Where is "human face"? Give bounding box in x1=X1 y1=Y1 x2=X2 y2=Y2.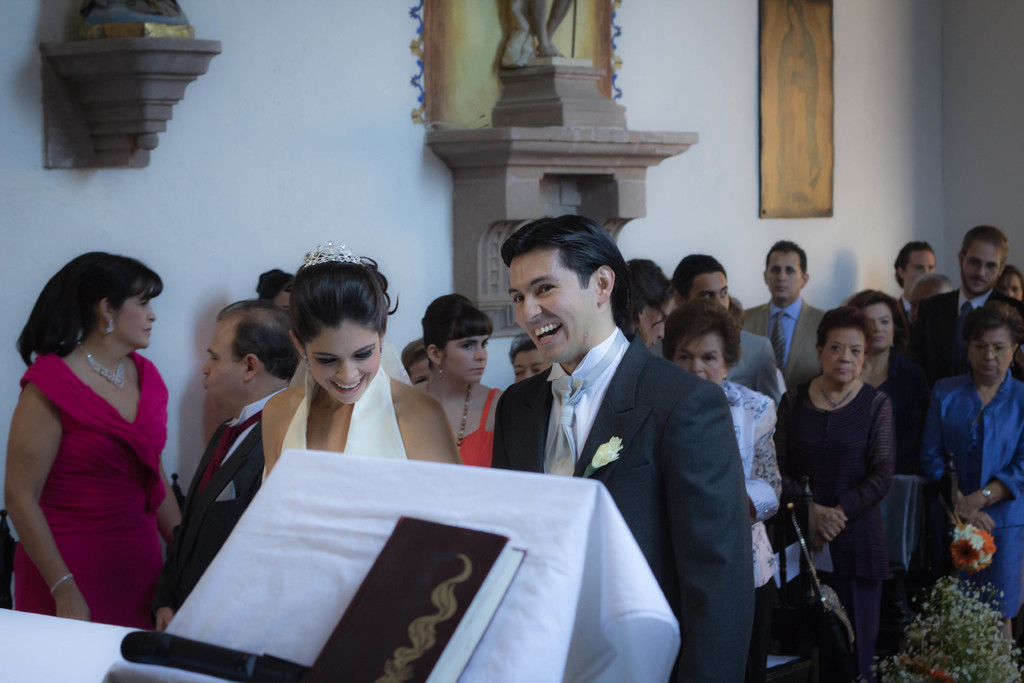
x1=405 y1=355 x2=433 y2=379.
